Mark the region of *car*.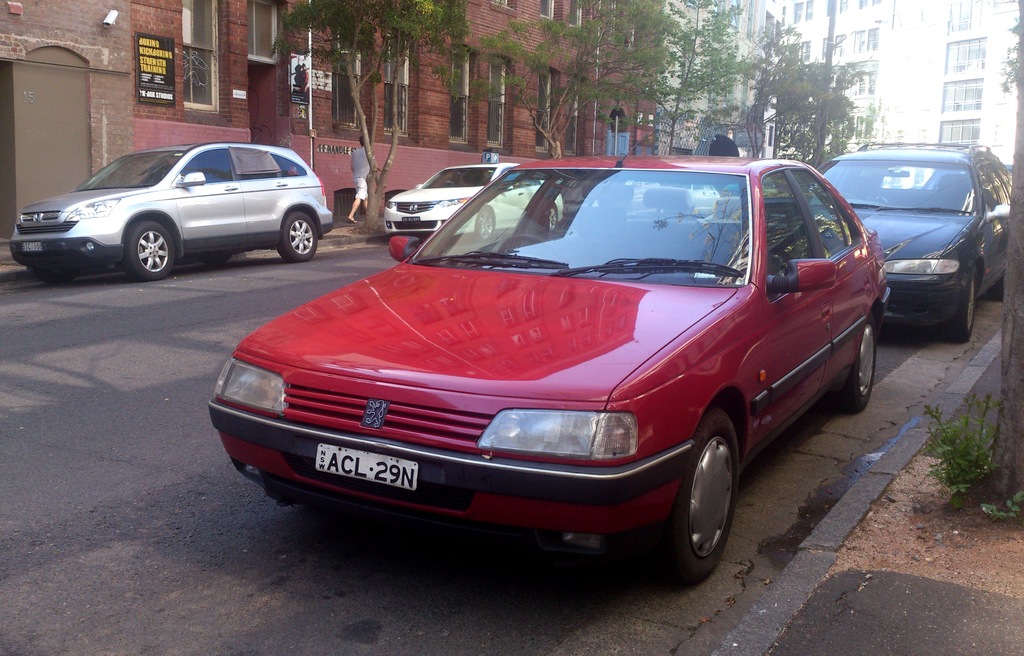
Region: (9,140,335,283).
